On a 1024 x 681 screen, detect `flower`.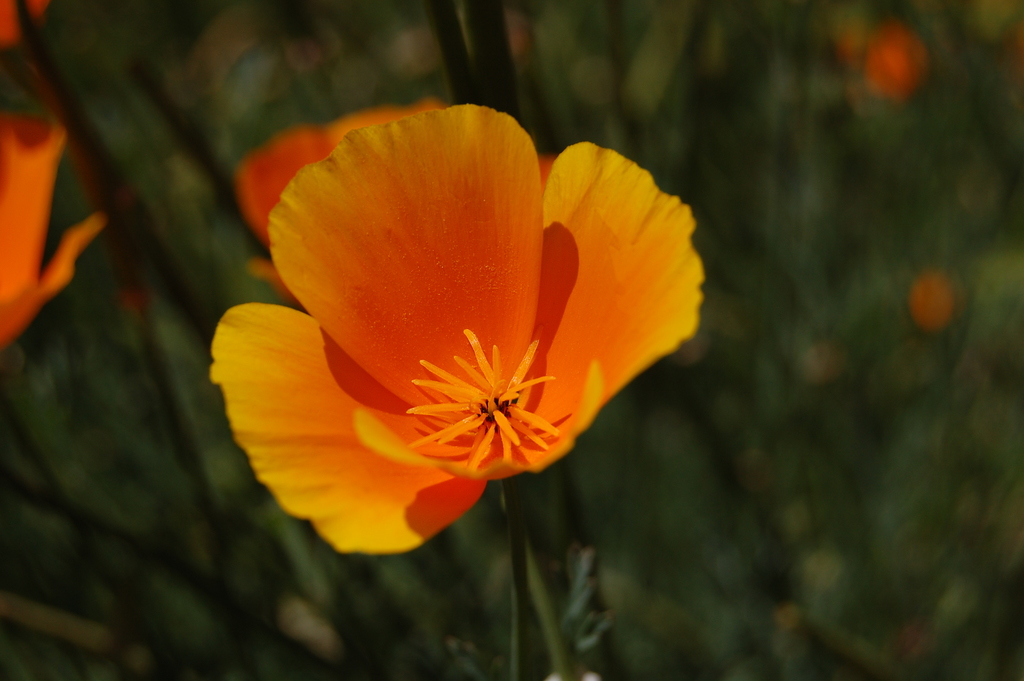
902:270:955:334.
